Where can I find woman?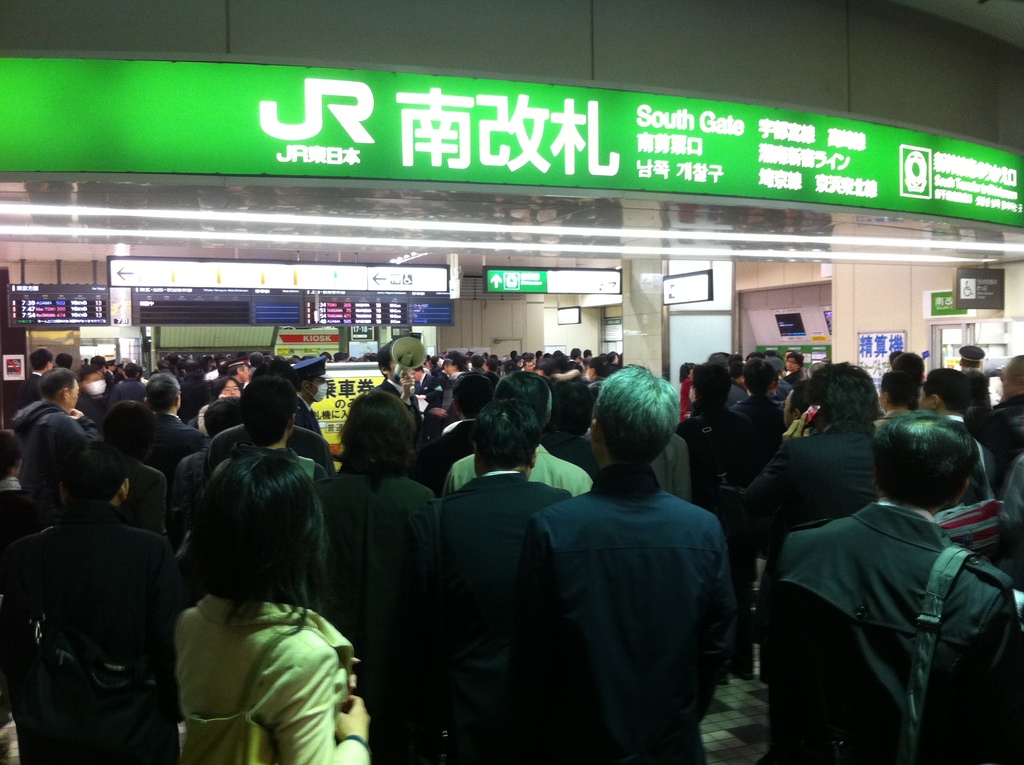
You can find it at crop(876, 369, 913, 423).
